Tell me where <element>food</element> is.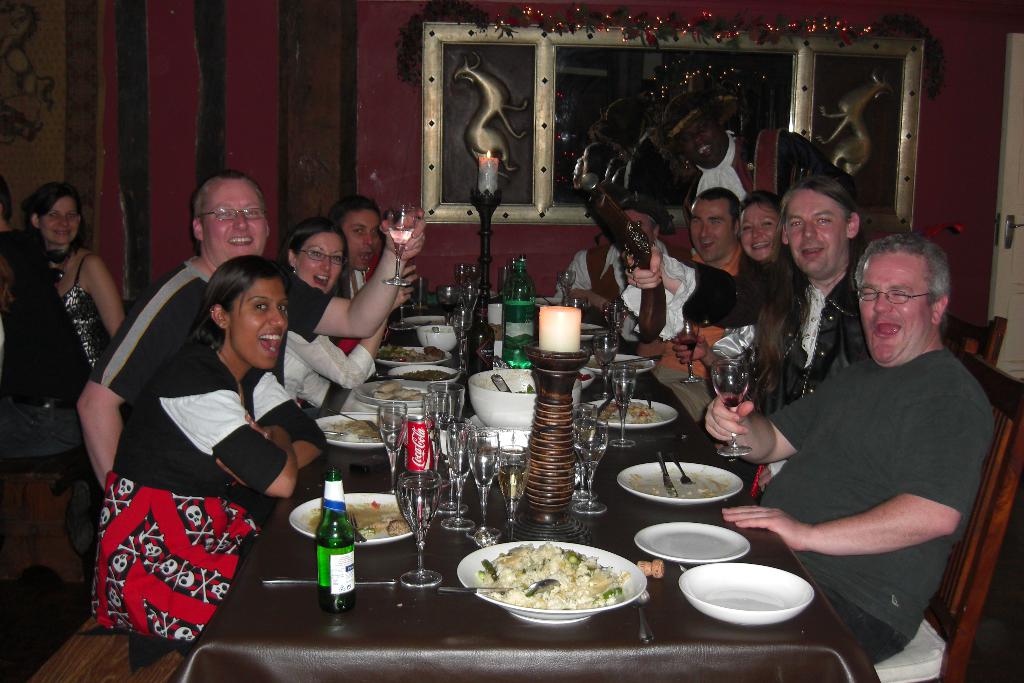
<element>food</element> is at [630, 470, 721, 499].
